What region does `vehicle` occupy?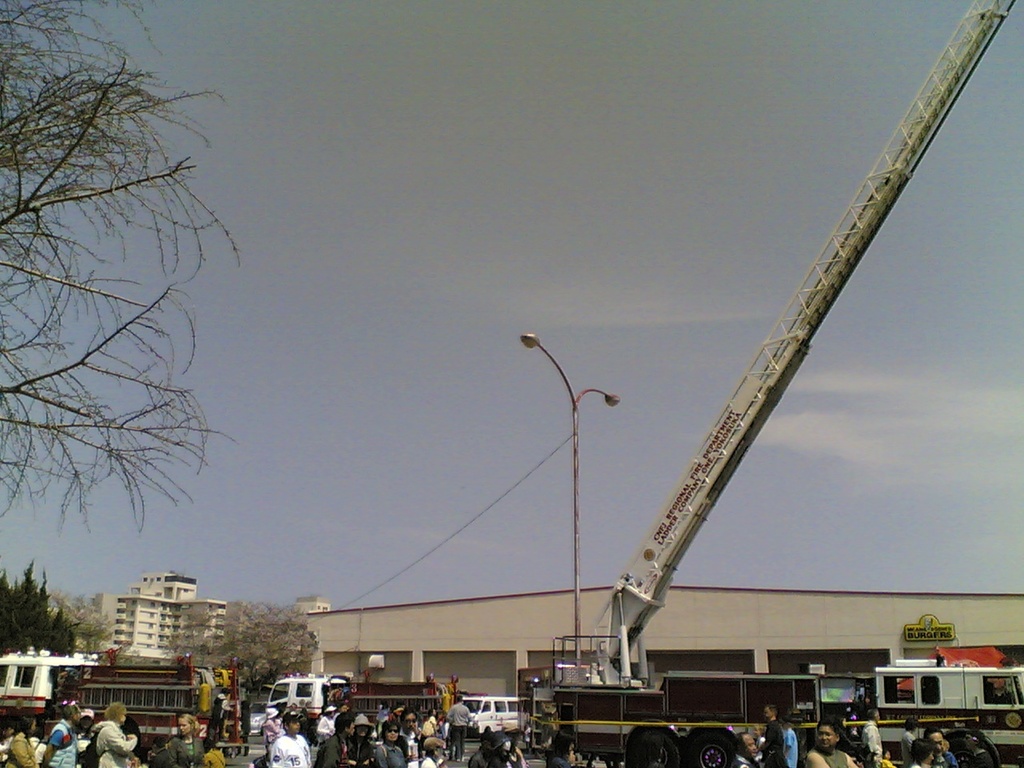
x1=871, y1=663, x2=1023, y2=759.
